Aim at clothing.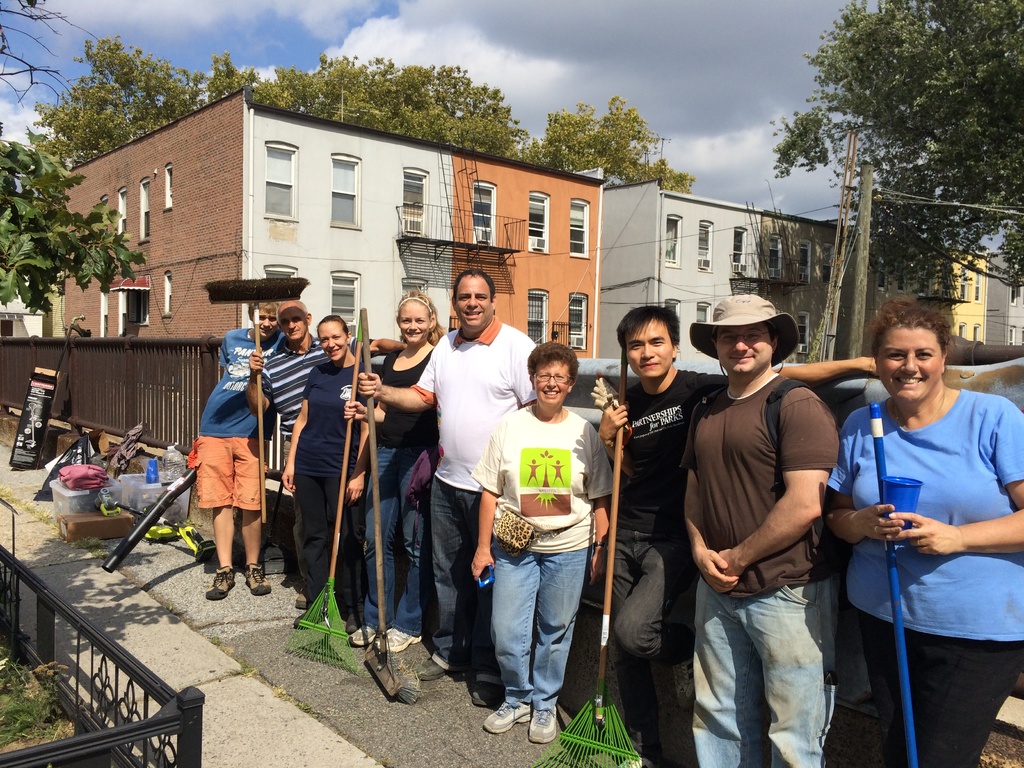
Aimed at 605:368:732:756.
